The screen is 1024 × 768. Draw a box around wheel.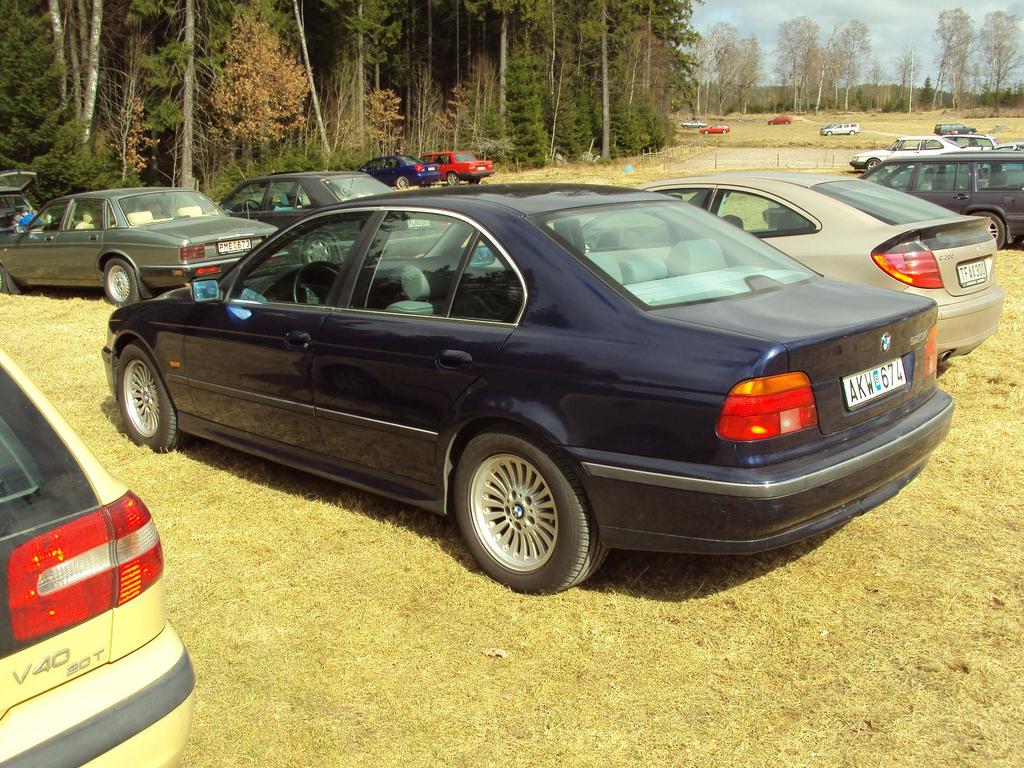
select_region(445, 420, 614, 591).
